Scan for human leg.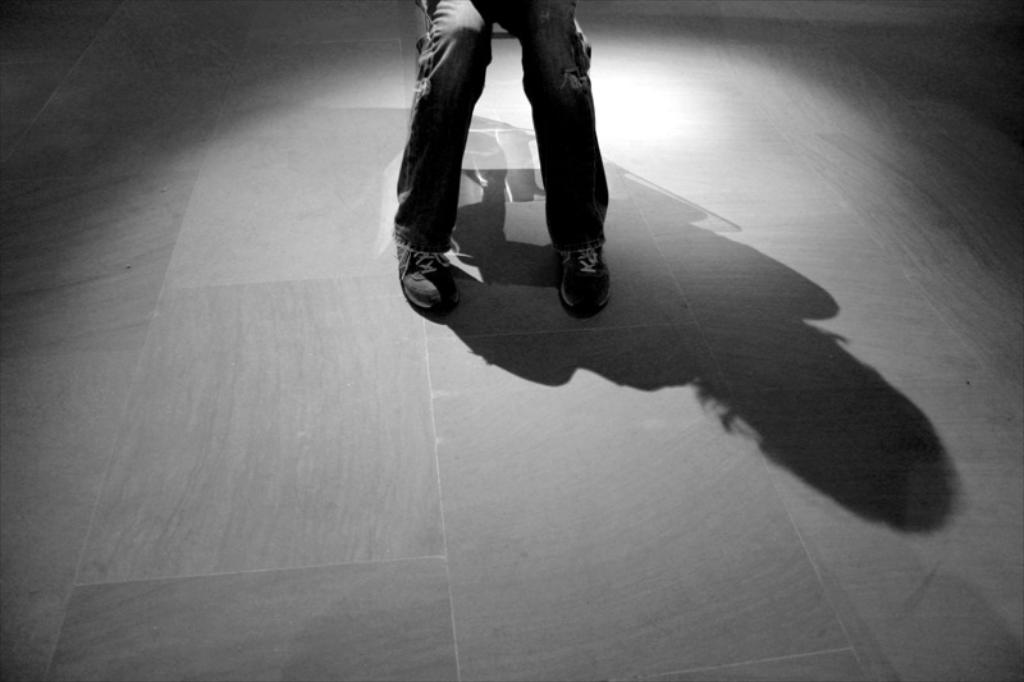
Scan result: 390, 1, 621, 322.
